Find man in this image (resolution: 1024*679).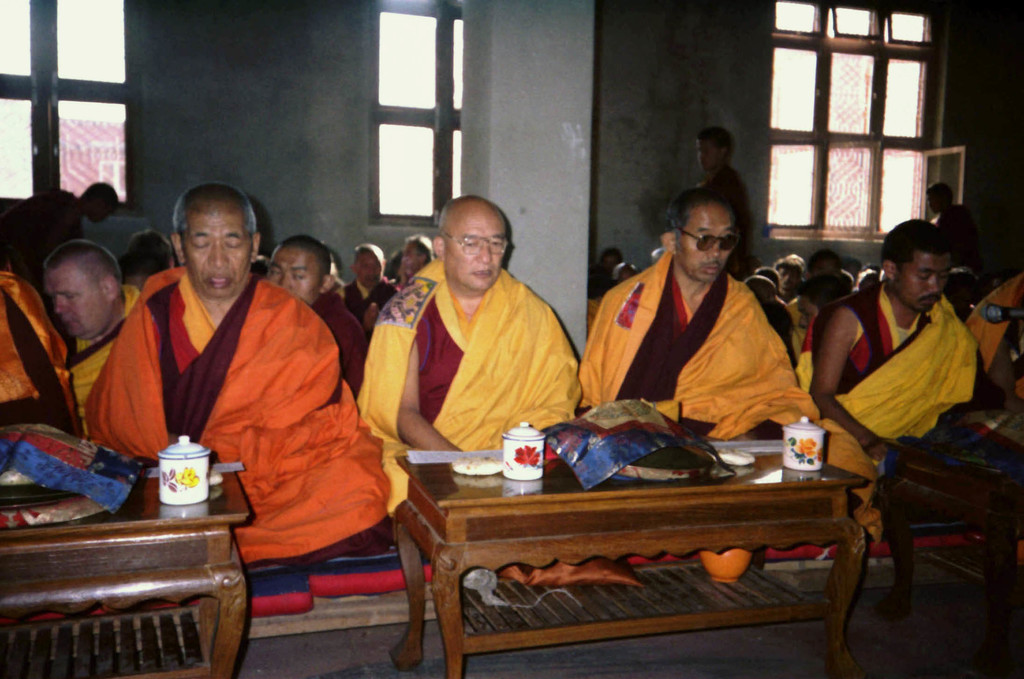
[255,231,376,385].
